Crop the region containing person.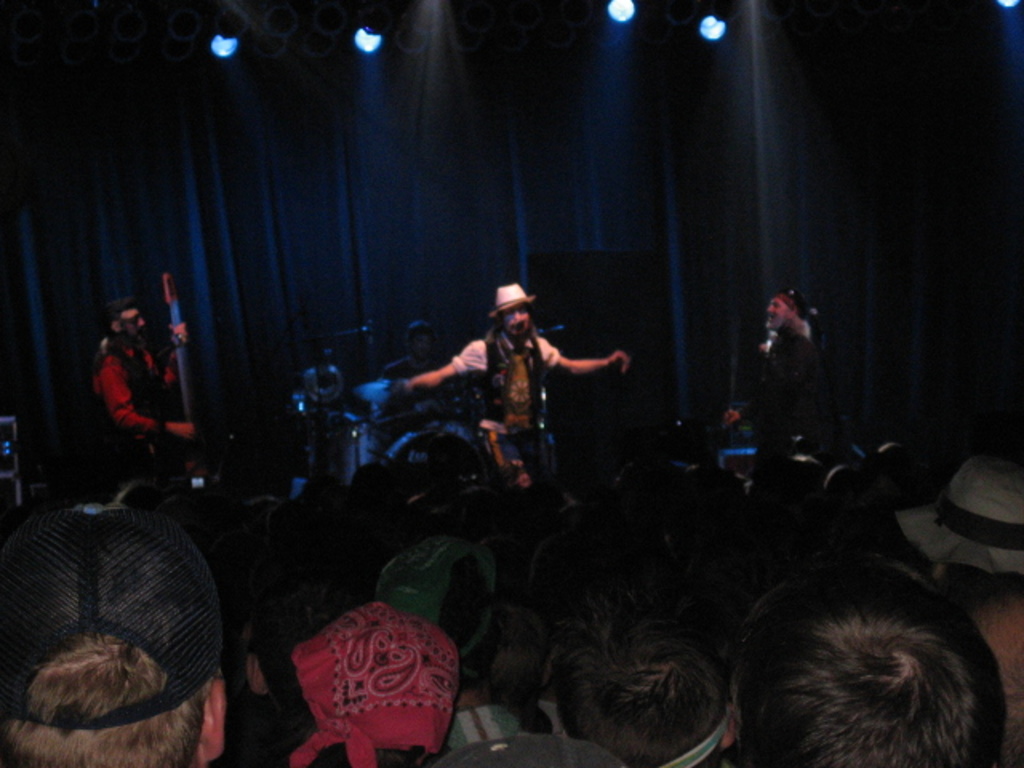
Crop region: [717, 283, 851, 451].
